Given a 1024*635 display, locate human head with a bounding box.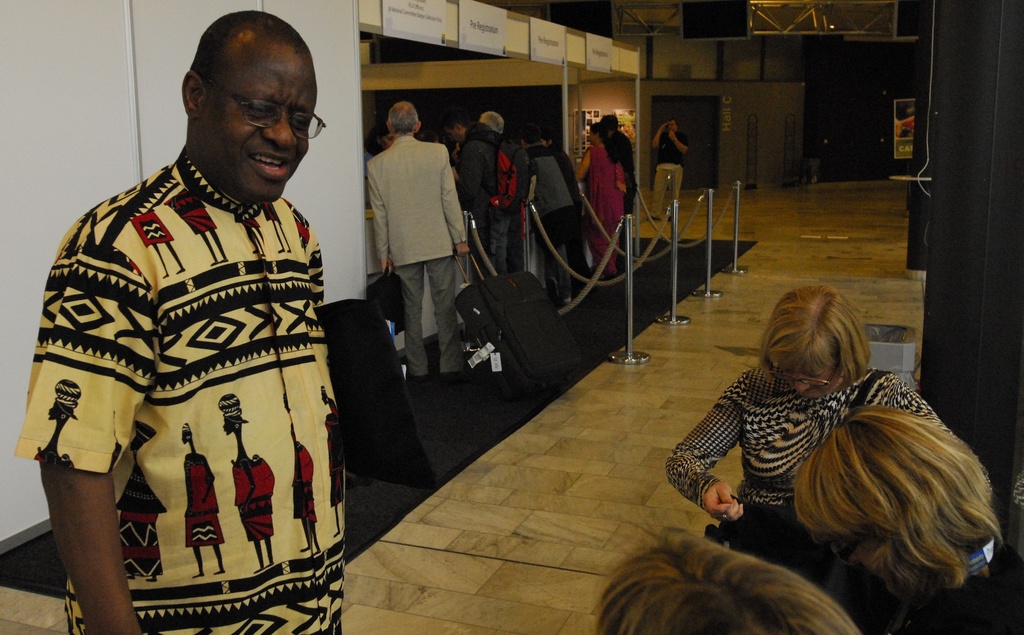
Located: <region>441, 111, 471, 143</region>.
